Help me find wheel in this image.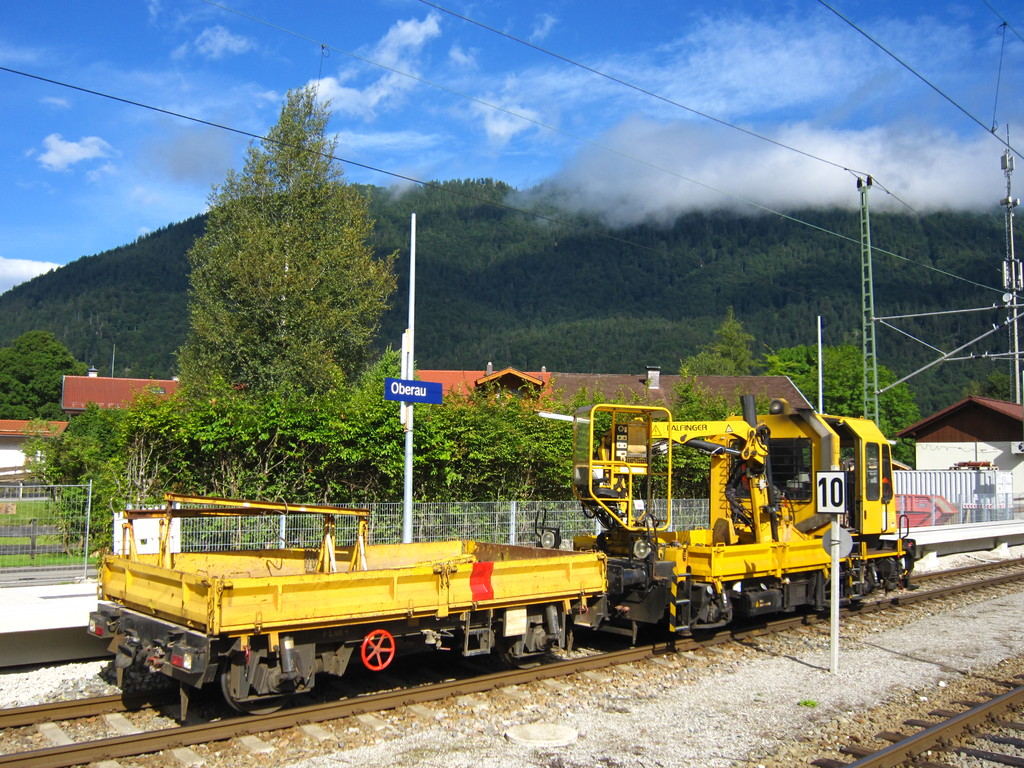
Found it: <bbox>364, 631, 392, 669</bbox>.
